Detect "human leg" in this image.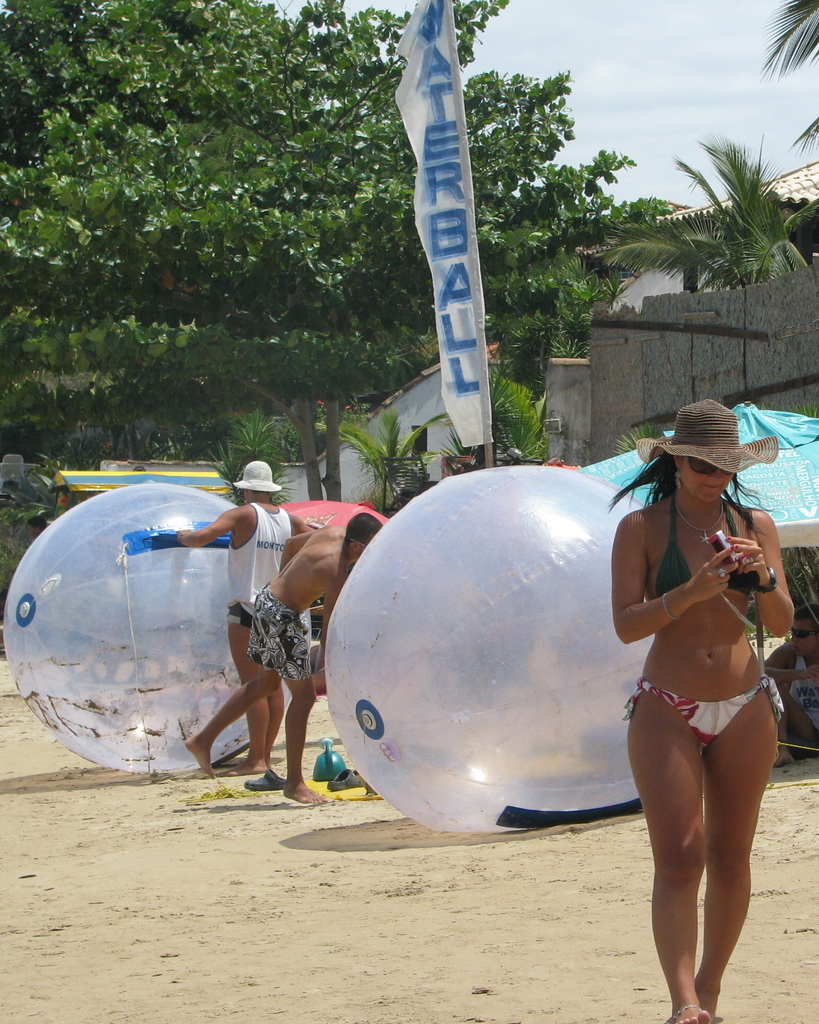
Detection: l=690, t=680, r=779, b=1020.
